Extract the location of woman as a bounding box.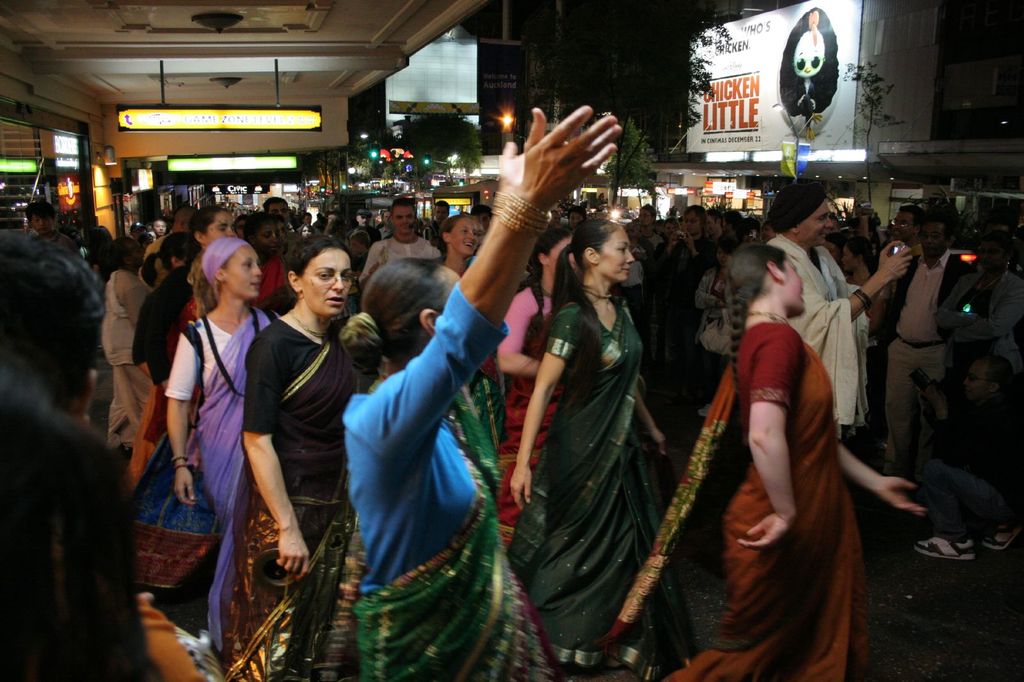
region(674, 211, 888, 675).
